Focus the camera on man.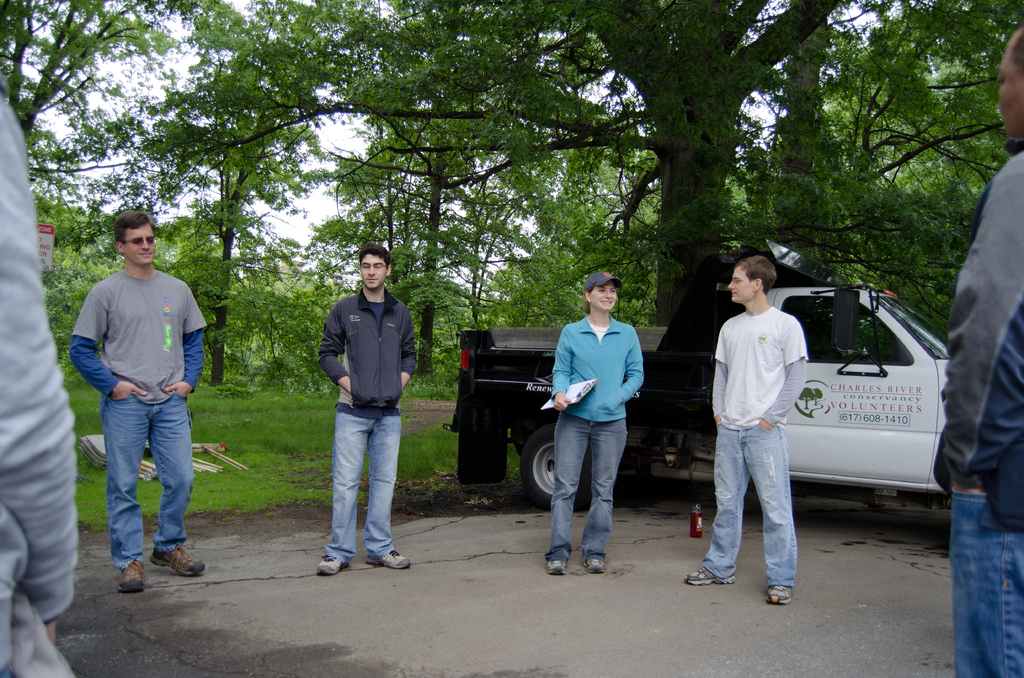
Focus region: bbox=[698, 259, 816, 616].
